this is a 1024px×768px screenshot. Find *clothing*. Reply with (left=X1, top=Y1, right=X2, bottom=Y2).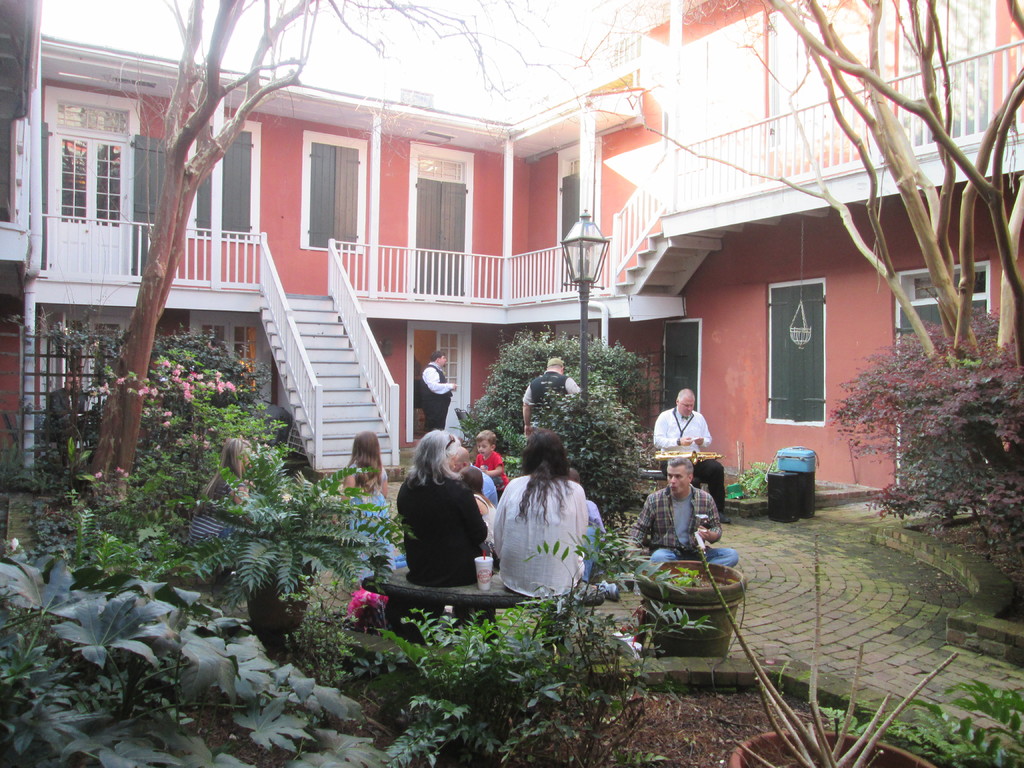
(left=422, top=363, right=452, bottom=429).
